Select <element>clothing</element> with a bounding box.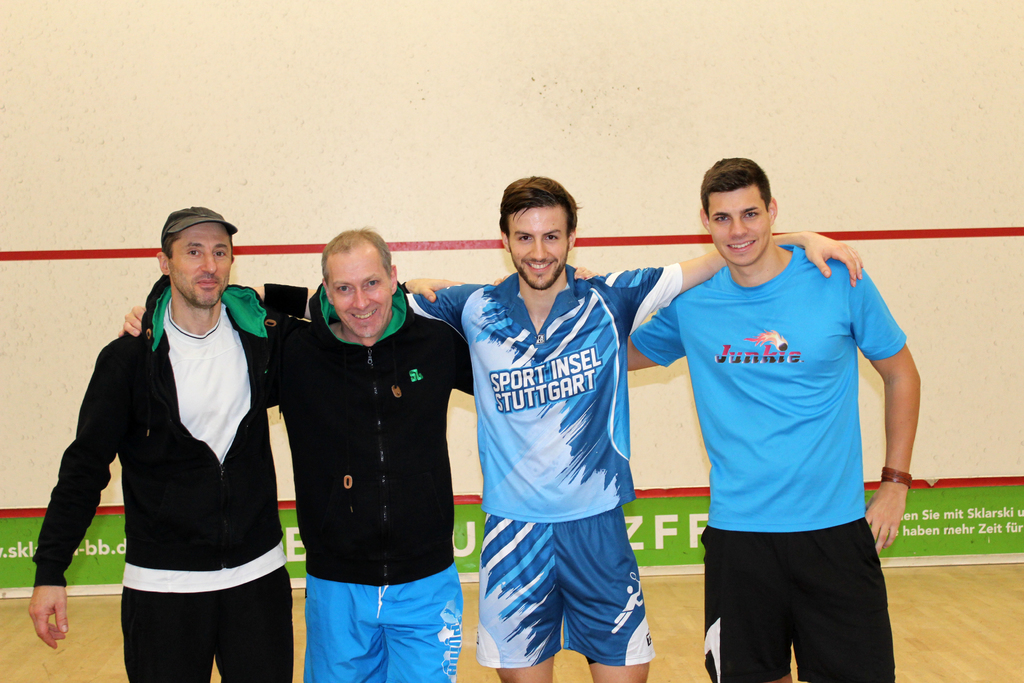
[left=682, top=236, right=906, bottom=541].
